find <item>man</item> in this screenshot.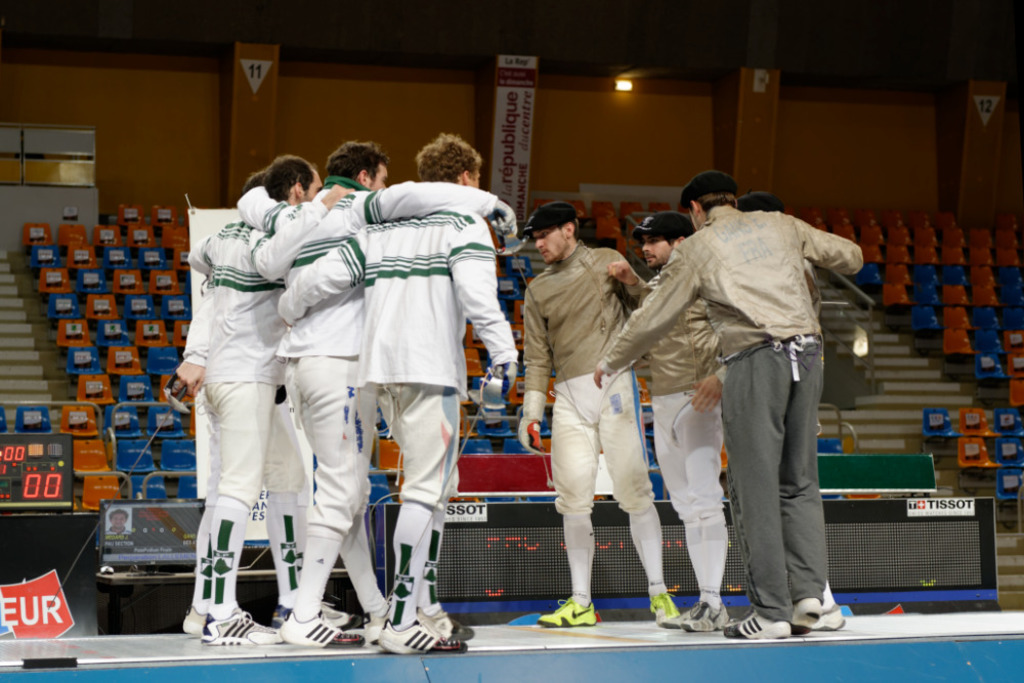
The bounding box for <item>man</item> is rect(611, 209, 731, 634).
